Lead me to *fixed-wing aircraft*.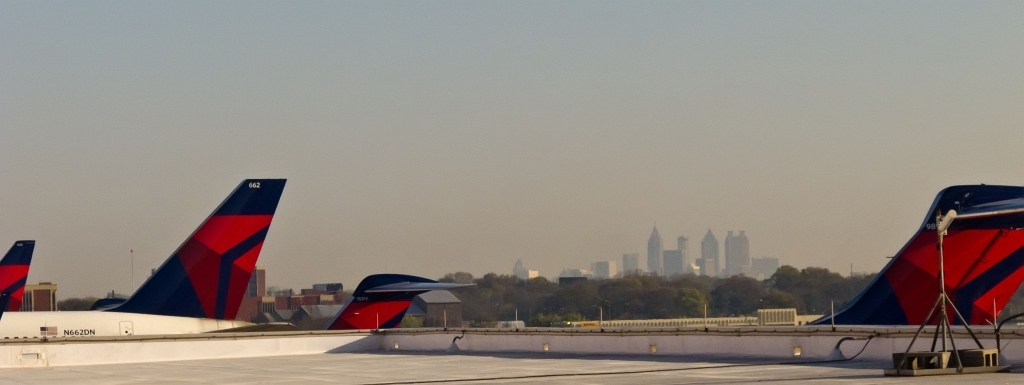
Lead to {"x1": 801, "y1": 181, "x2": 1023, "y2": 325}.
